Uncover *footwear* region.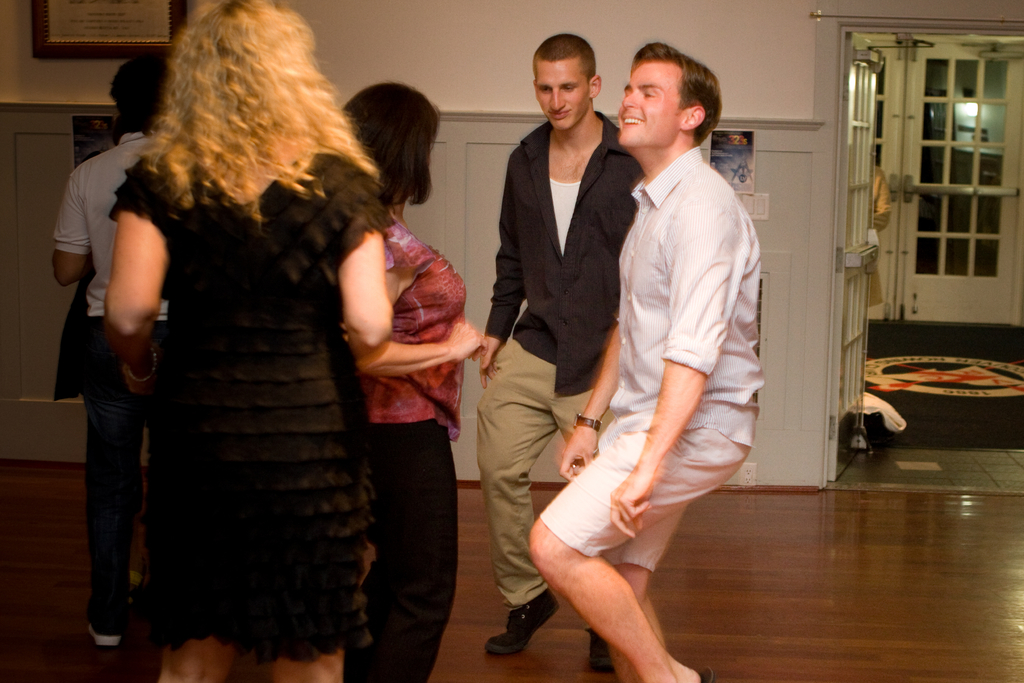
Uncovered: {"left": 585, "top": 623, "right": 614, "bottom": 676}.
